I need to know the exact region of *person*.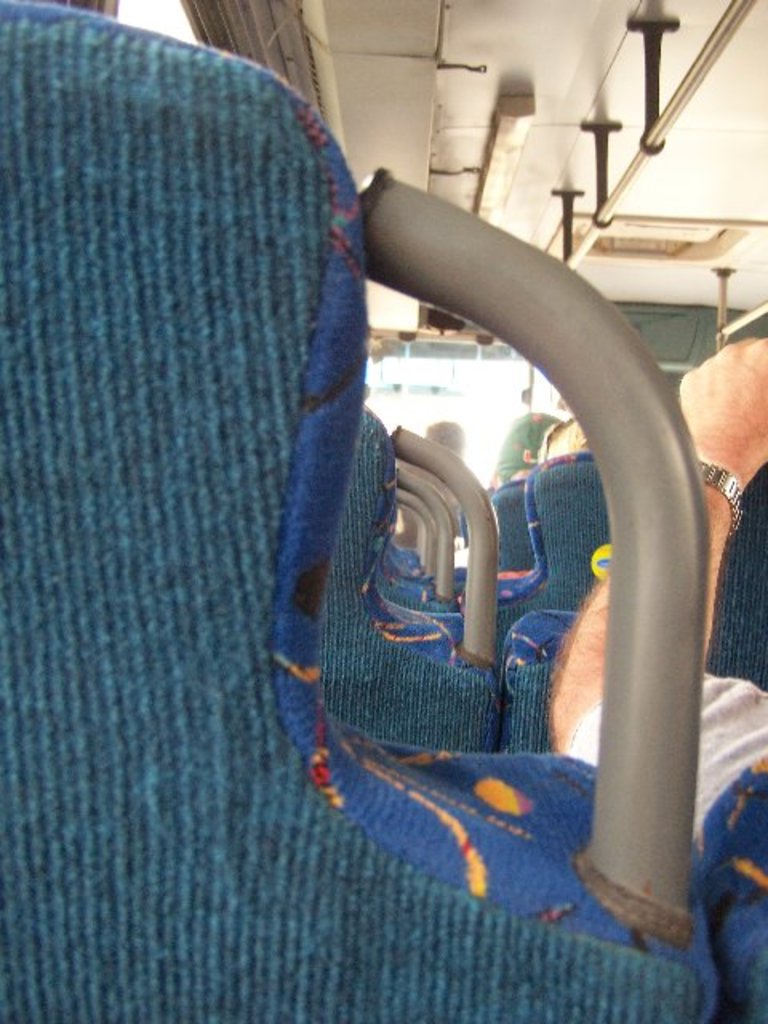
Region: {"left": 547, "top": 338, "right": 766, "bottom": 842}.
